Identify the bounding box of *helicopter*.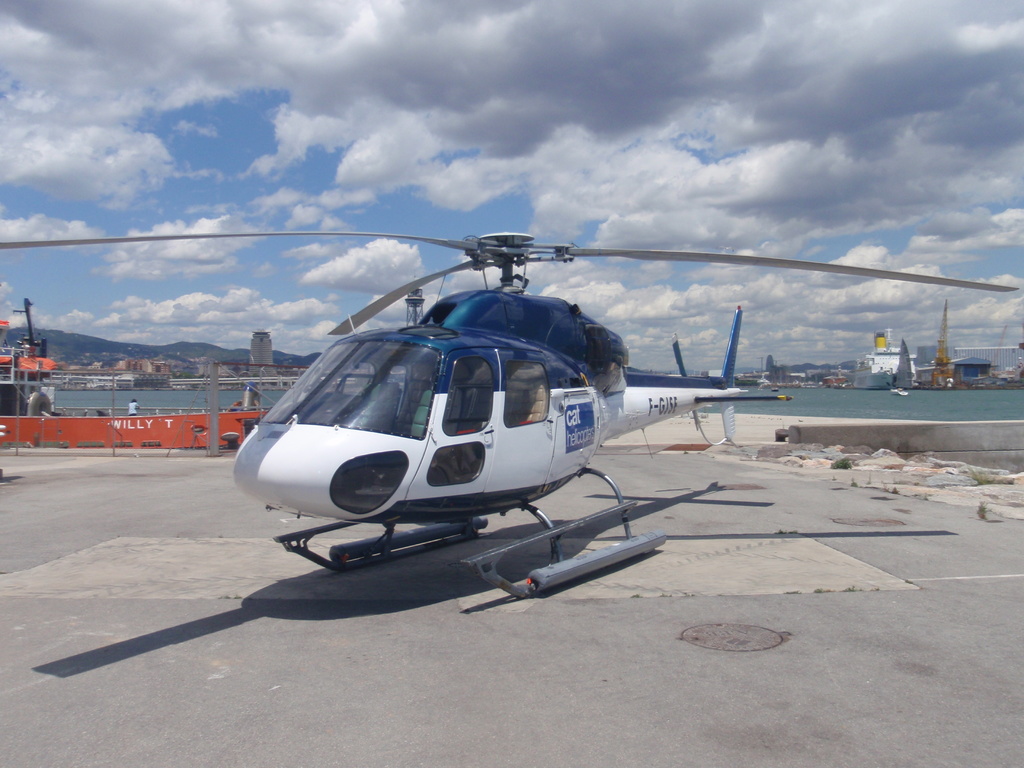
<bbox>0, 230, 1023, 605</bbox>.
